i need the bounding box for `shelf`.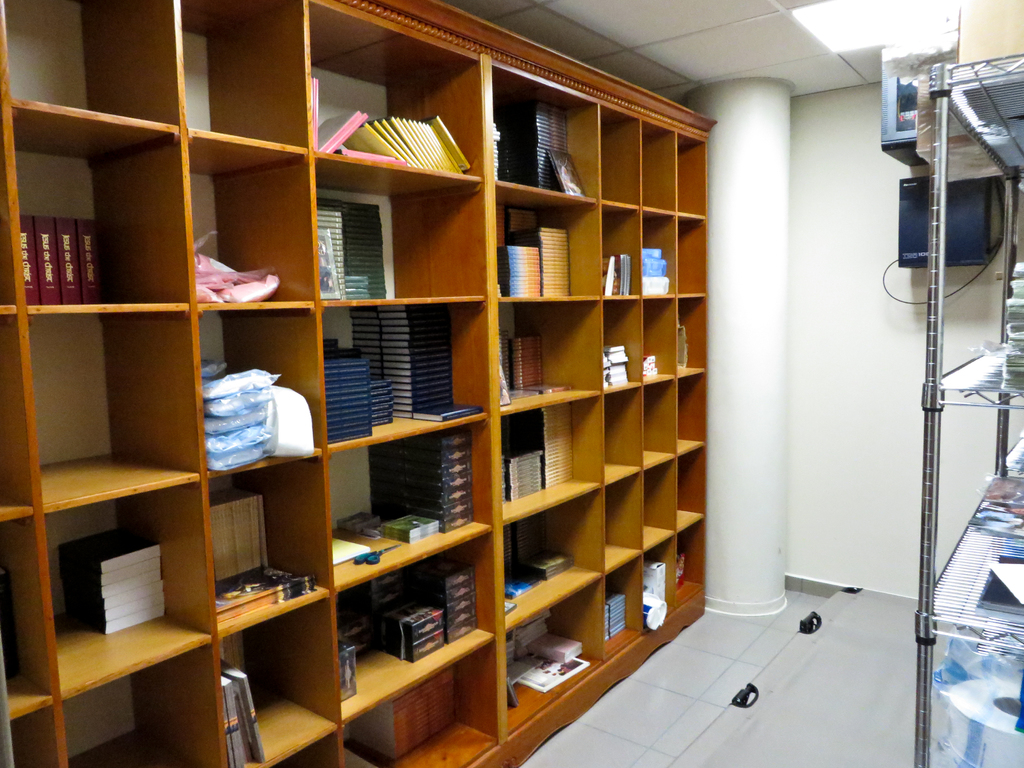
Here it is: BBox(682, 298, 717, 368).
